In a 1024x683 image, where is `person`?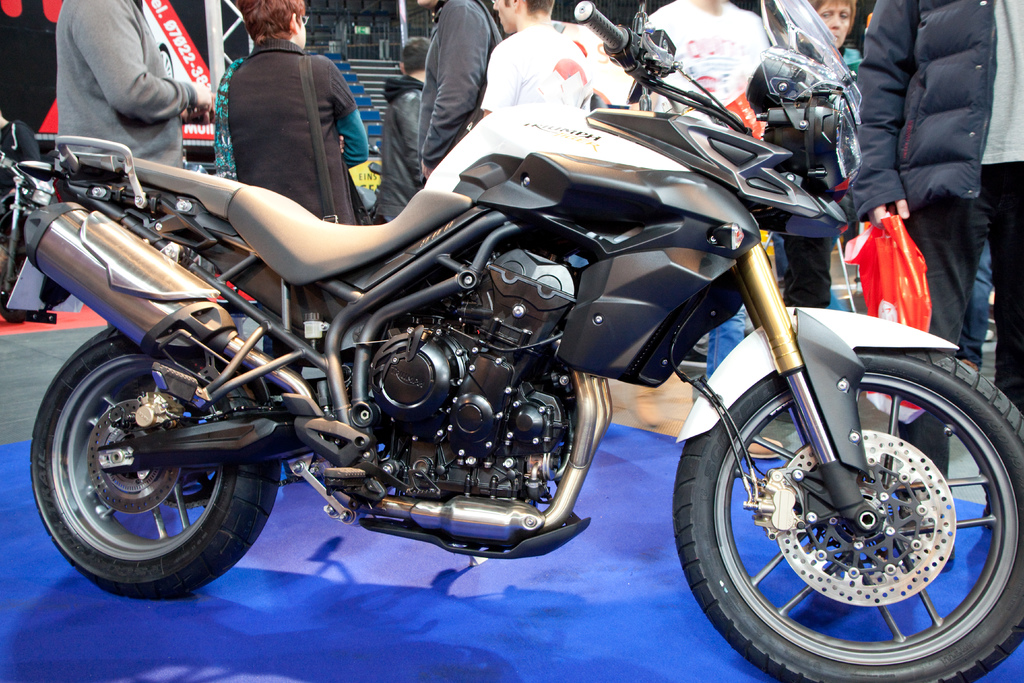
[399,0,495,167].
